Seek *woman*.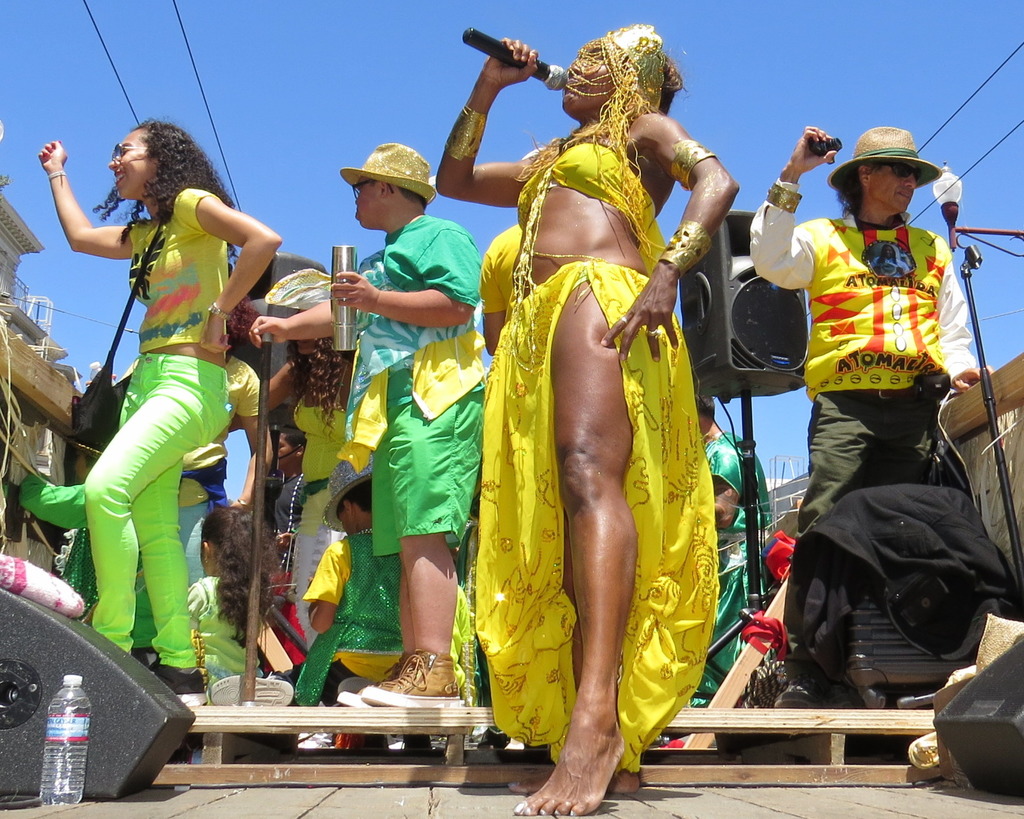
{"x1": 436, "y1": 17, "x2": 738, "y2": 818}.
